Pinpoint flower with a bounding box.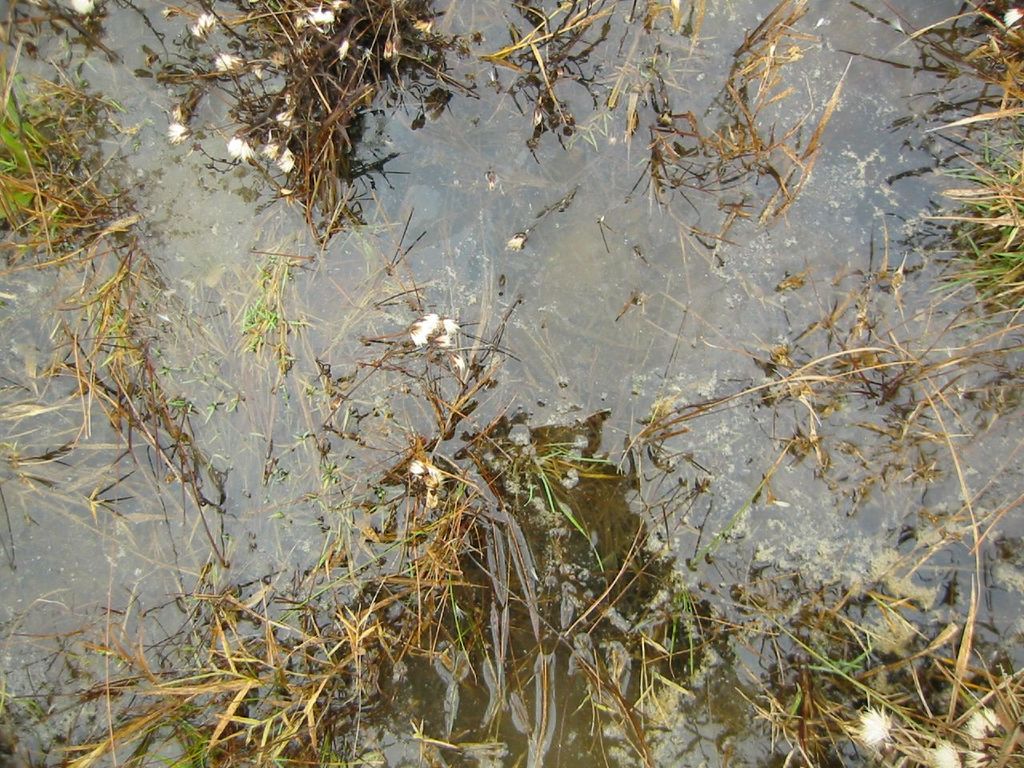
box(259, 143, 301, 178).
